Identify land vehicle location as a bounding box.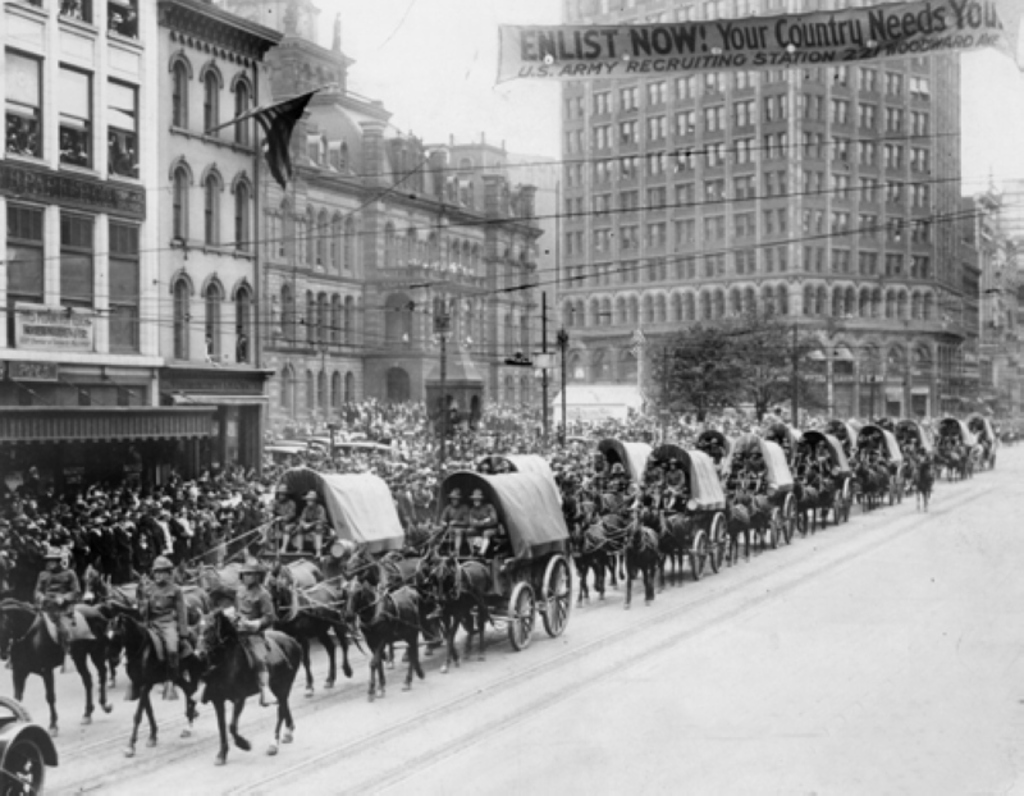
<bbox>387, 445, 604, 682</bbox>.
